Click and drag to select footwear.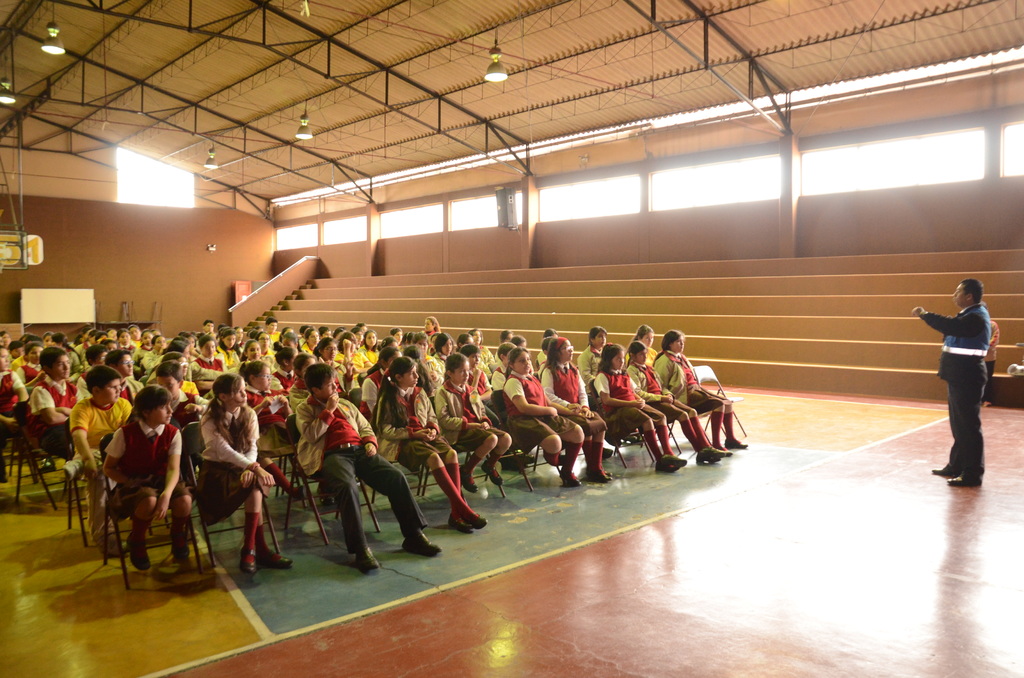
Selection: {"left": 946, "top": 475, "right": 985, "bottom": 484}.
